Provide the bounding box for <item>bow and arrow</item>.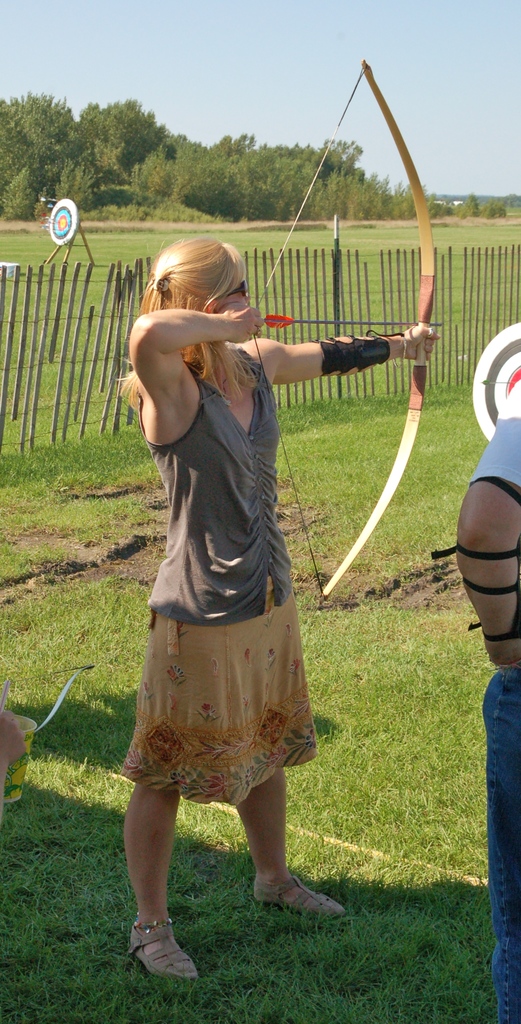
{"left": 252, "top": 57, "right": 445, "bottom": 607}.
